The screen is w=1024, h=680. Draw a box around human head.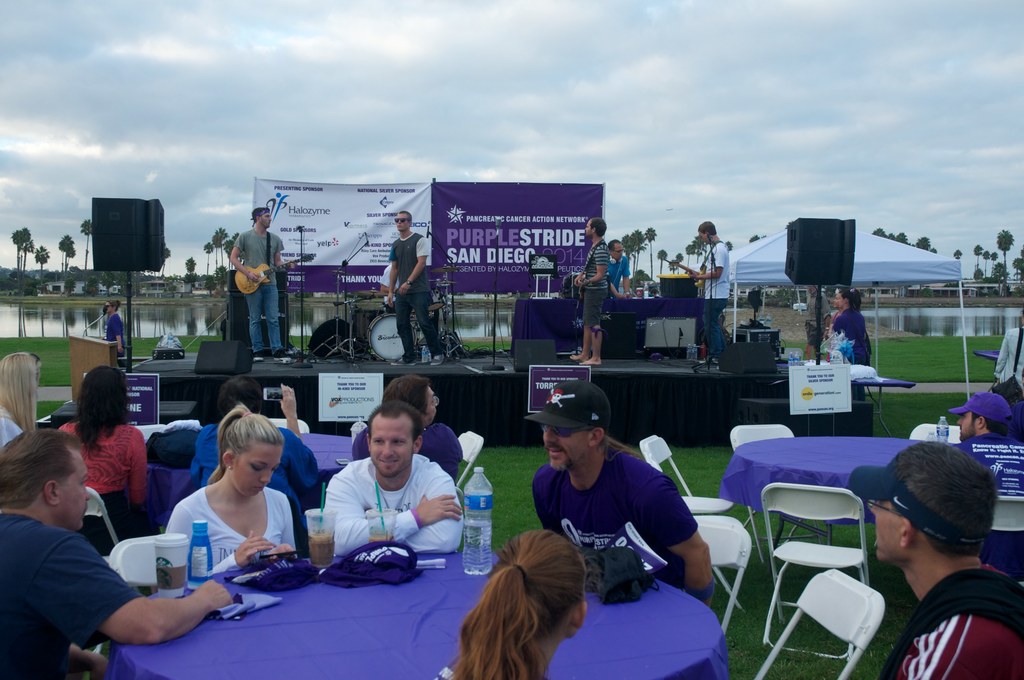
394/212/414/236.
